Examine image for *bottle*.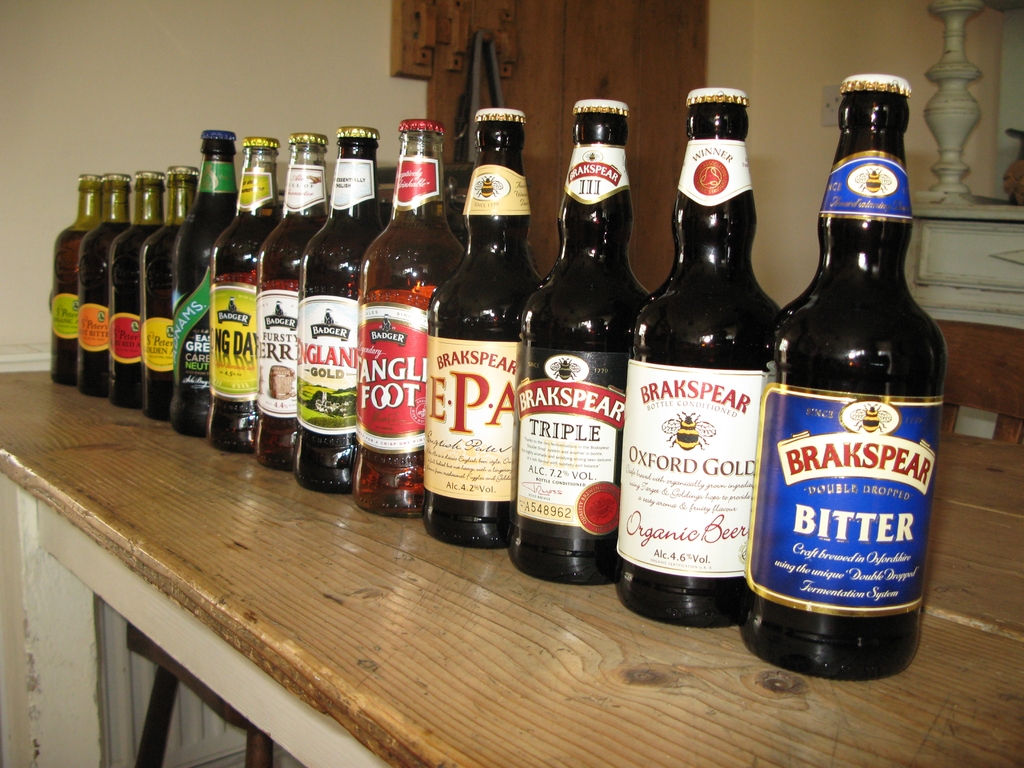
Examination result: (left=208, top=138, right=285, bottom=456).
